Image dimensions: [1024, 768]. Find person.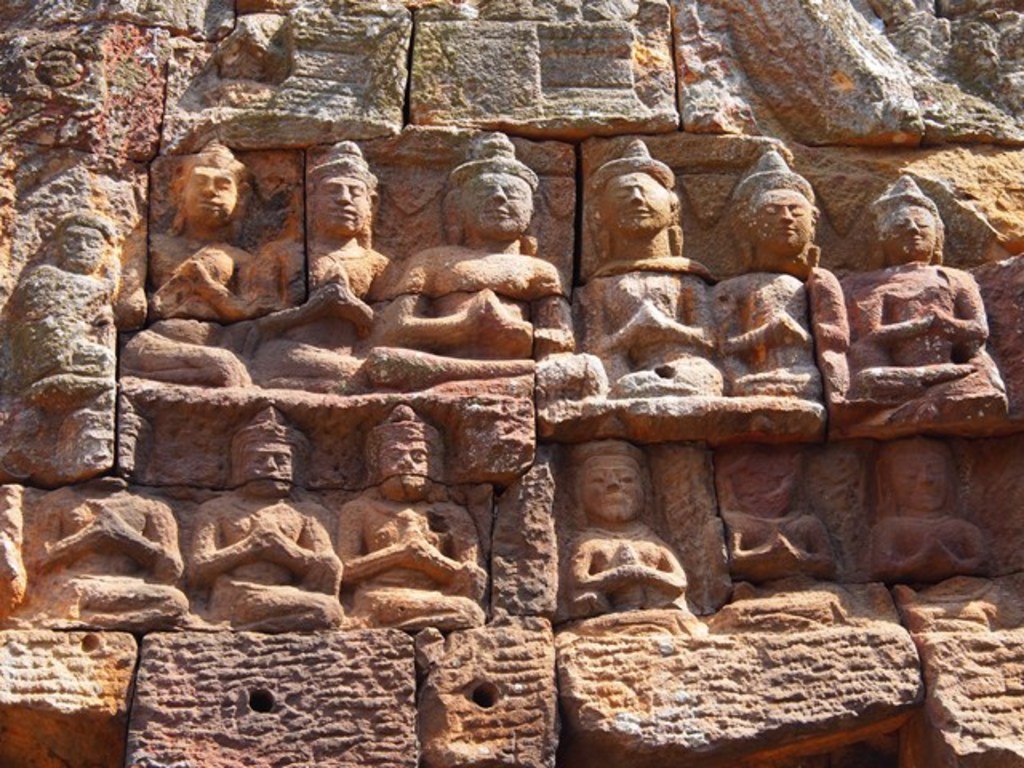
x1=864 y1=442 x2=995 y2=582.
